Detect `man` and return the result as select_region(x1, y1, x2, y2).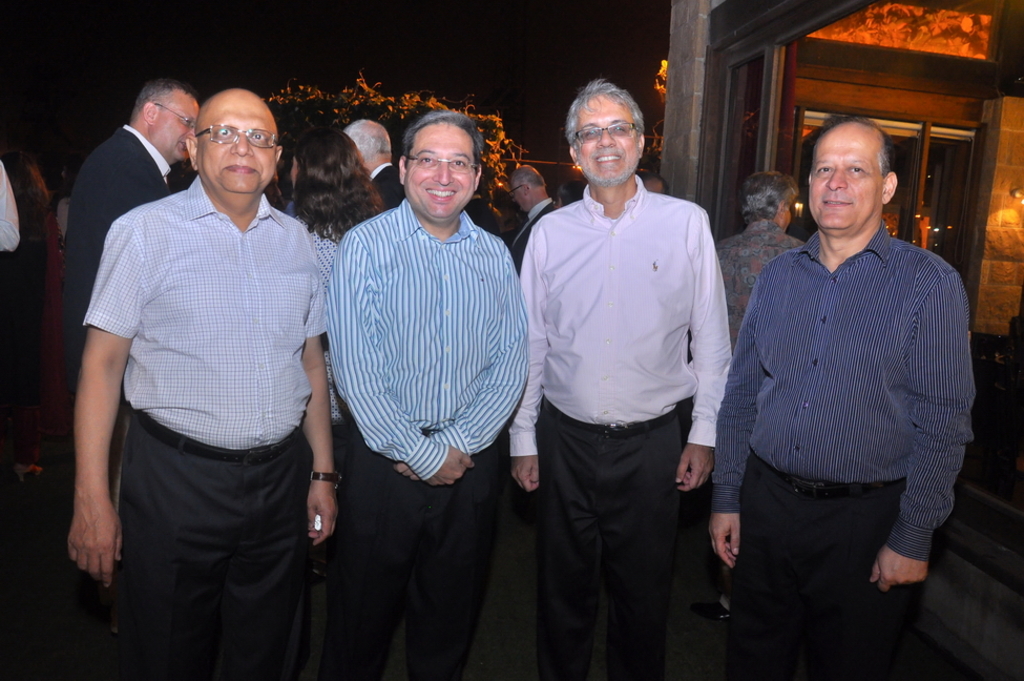
select_region(508, 76, 744, 680).
